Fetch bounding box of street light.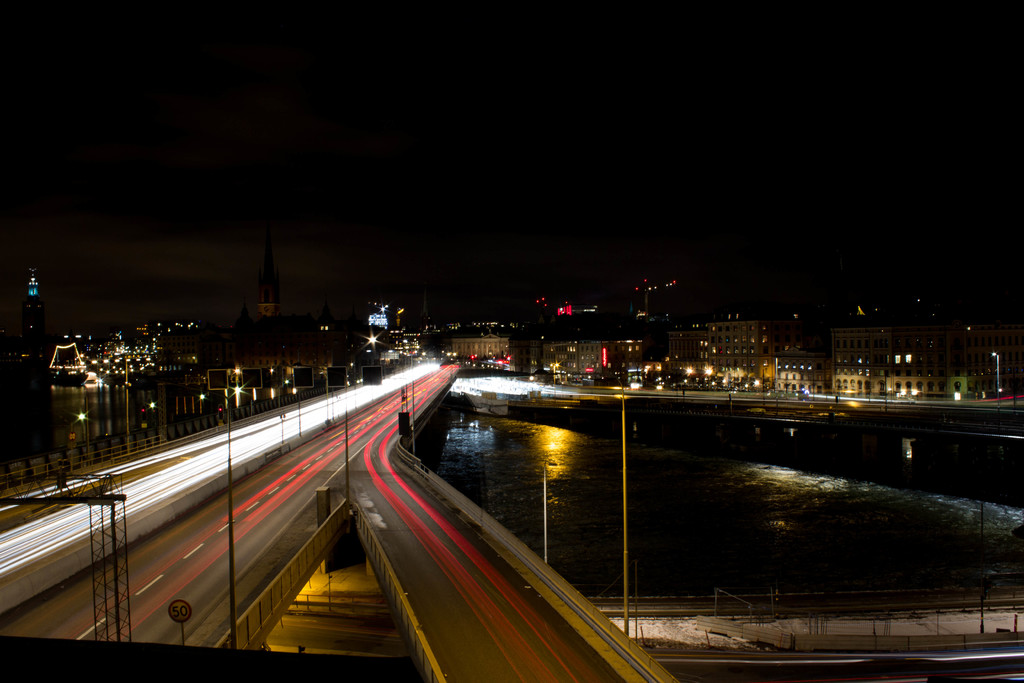
Bbox: bbox(360, 363, 383, 387).
